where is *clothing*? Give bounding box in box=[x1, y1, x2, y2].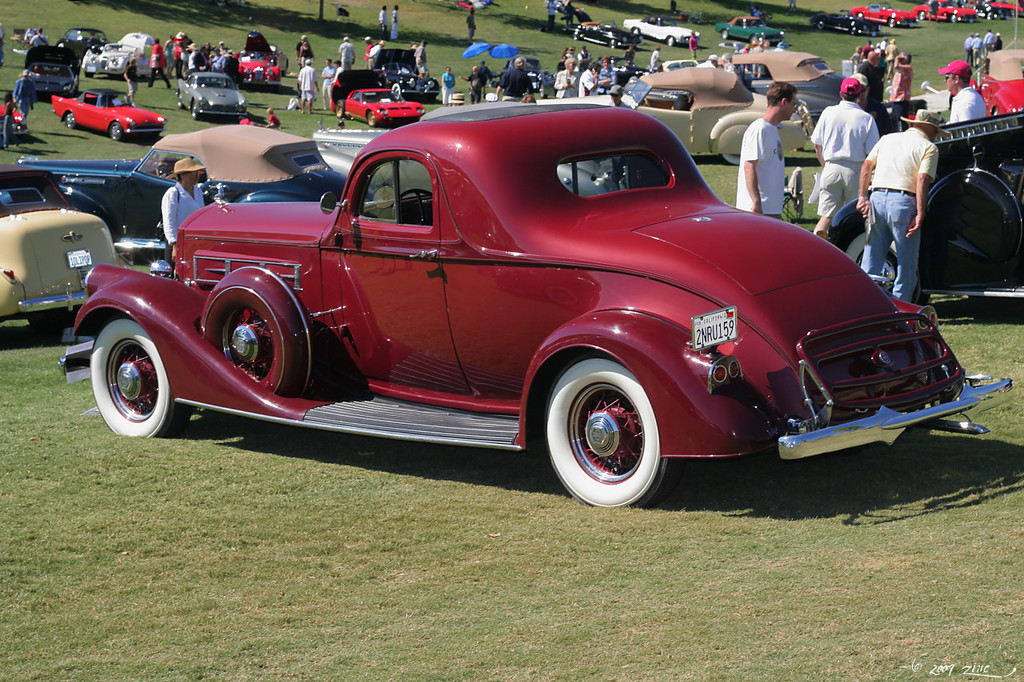
box=[573, 54, 589, 64].
